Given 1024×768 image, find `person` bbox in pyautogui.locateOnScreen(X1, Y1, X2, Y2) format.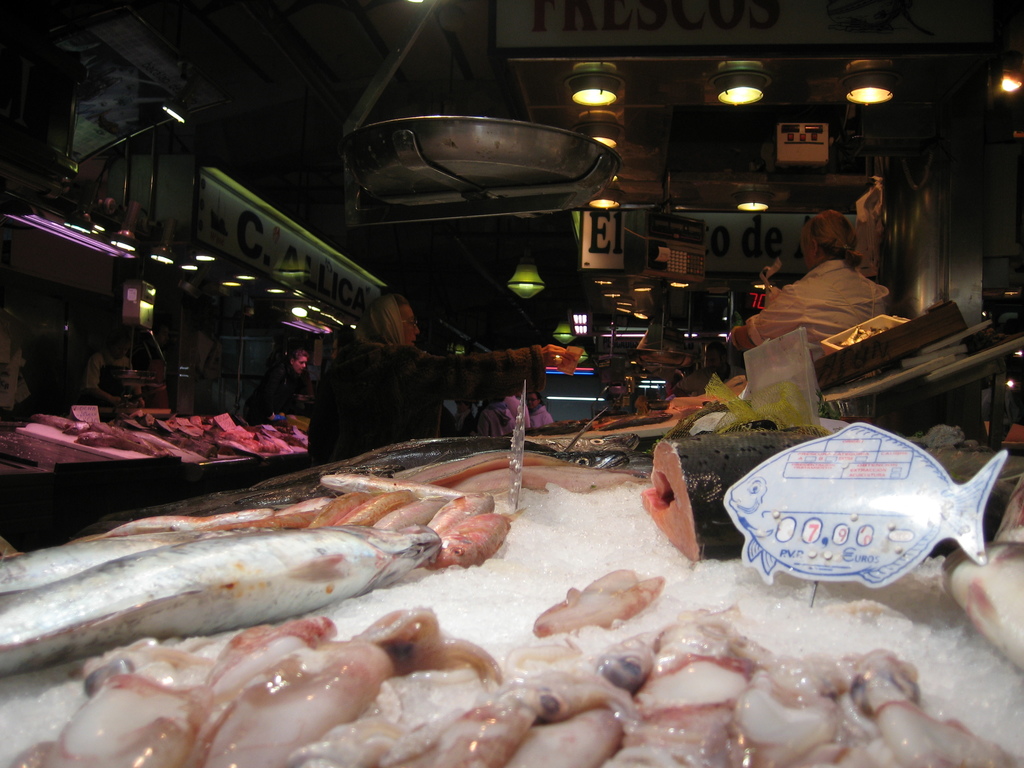
pyautogui.locateOnScreen(750, 201, 906, 377).
